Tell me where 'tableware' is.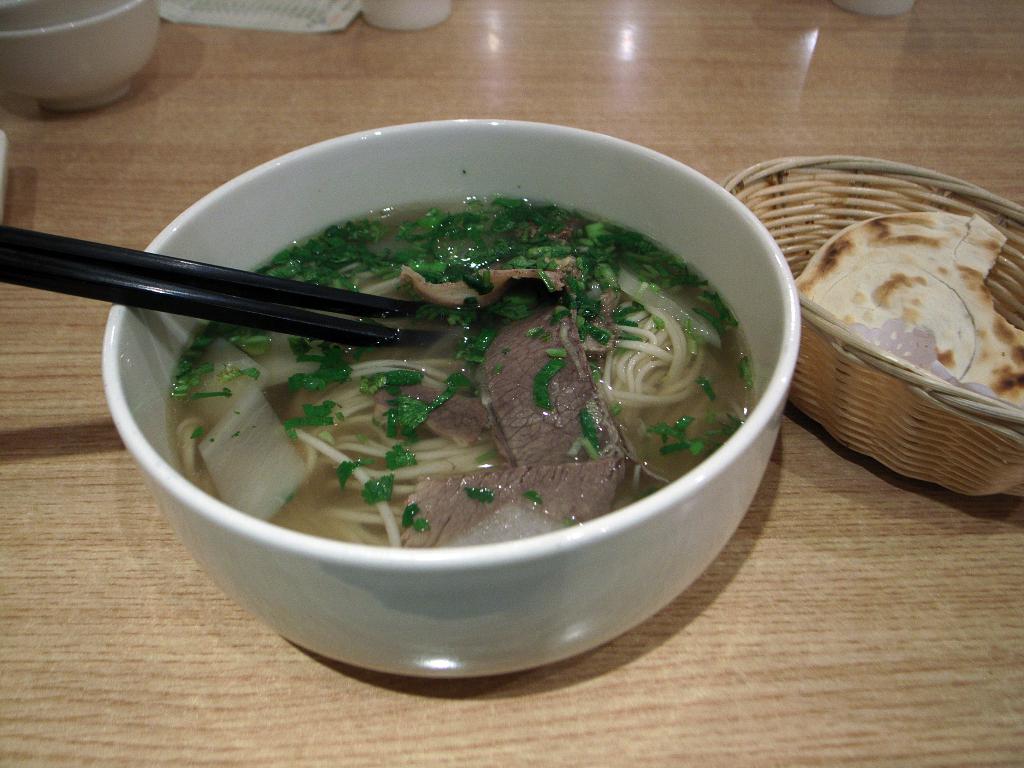
'tableware' is at crop(88, 113, 796, 695).
